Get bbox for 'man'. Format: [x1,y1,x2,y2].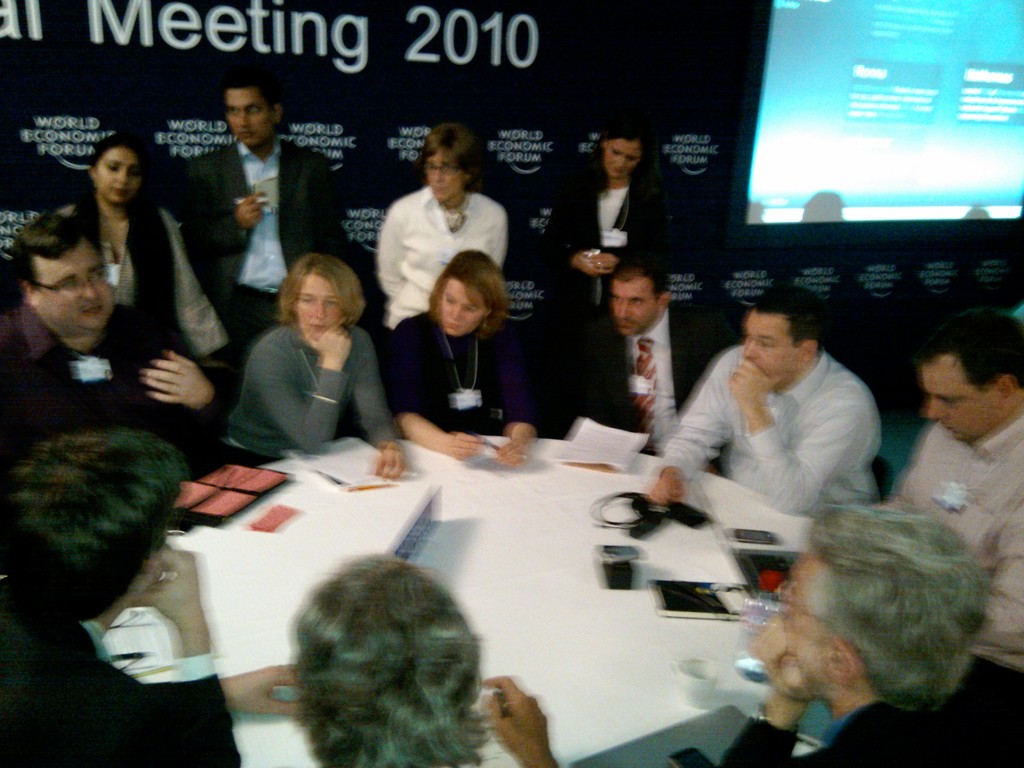
[884,308,1023,678].
